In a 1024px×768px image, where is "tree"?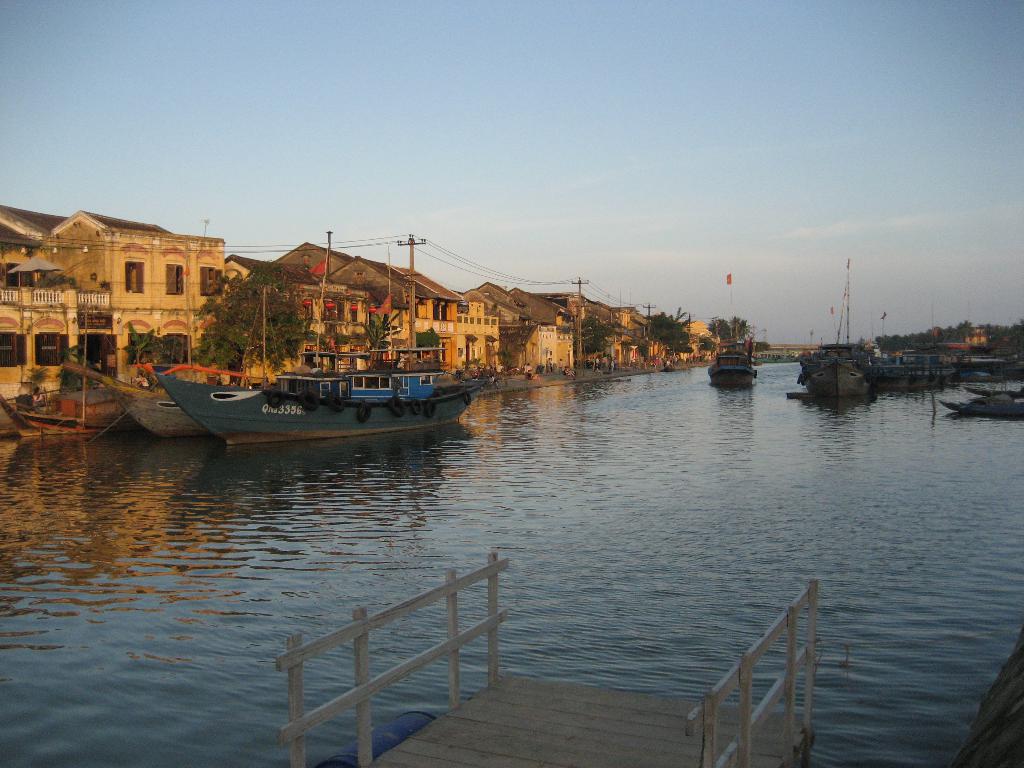
box(59, 341, 93, 388).
